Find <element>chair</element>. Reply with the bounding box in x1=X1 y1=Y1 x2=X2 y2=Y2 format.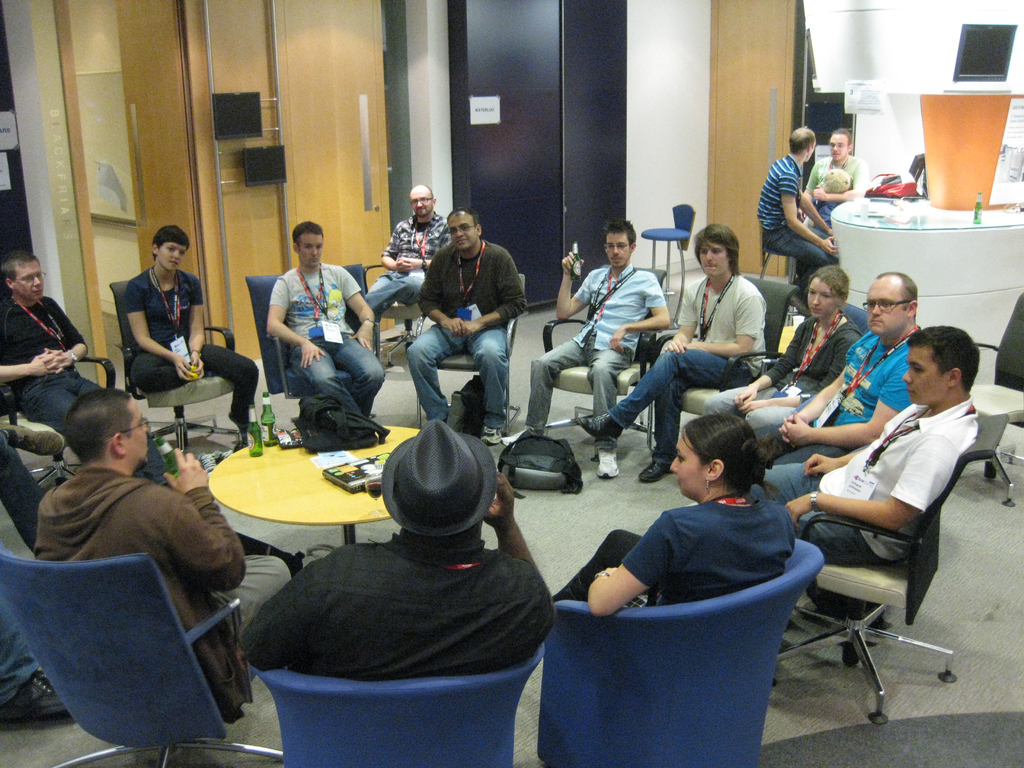
x1=360 y1=260 x2=429 y2=364.
